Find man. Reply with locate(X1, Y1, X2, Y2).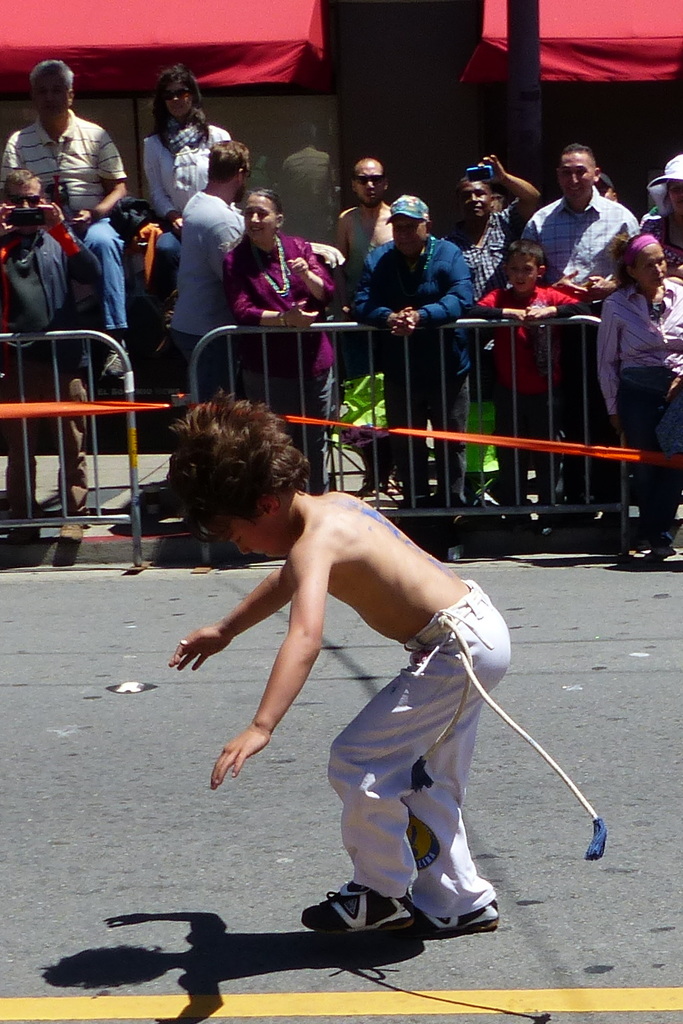
locate(0, 52, 128, 380).
